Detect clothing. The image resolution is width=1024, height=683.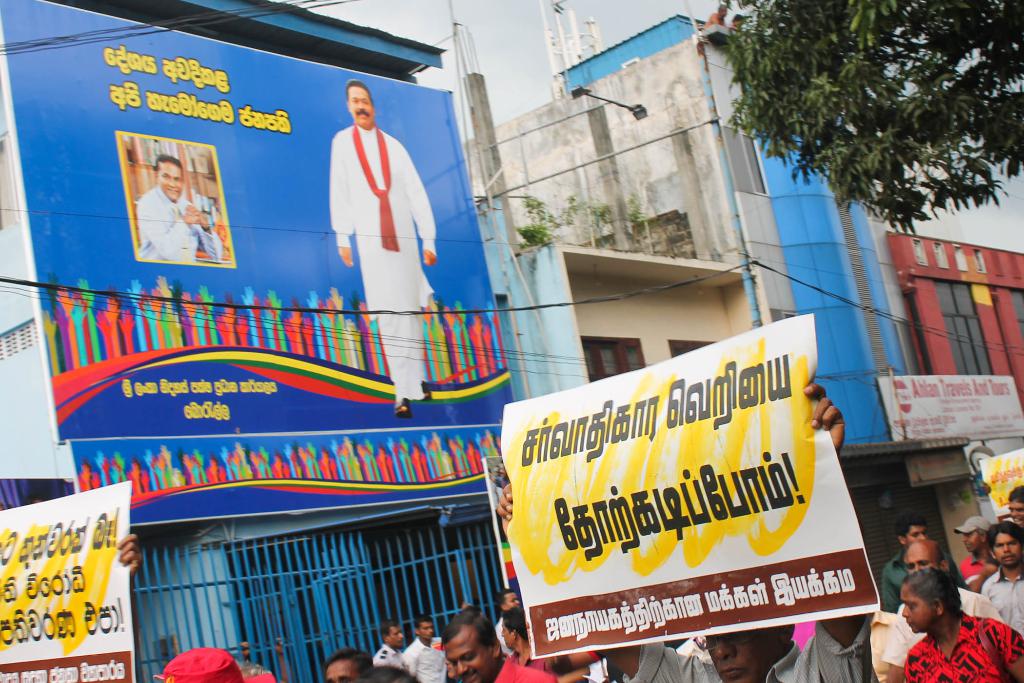
(x1=328, y1=126, x2=436, y2=404).
